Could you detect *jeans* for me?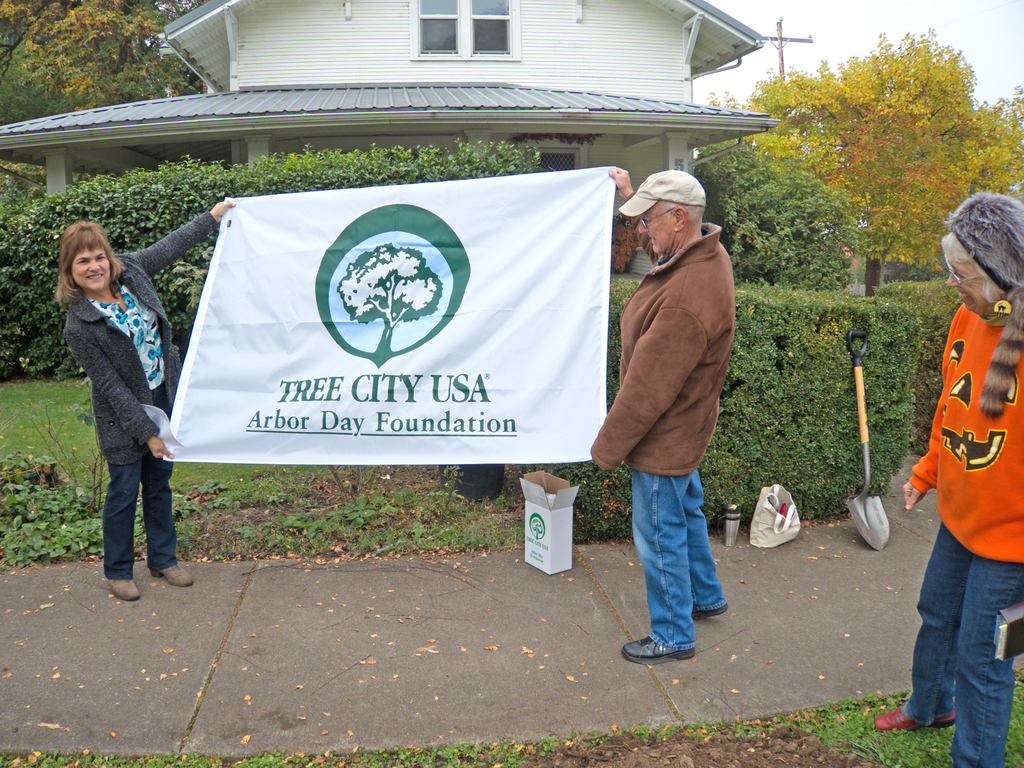
Detection result: Rect(632, 471, 724, 647).
